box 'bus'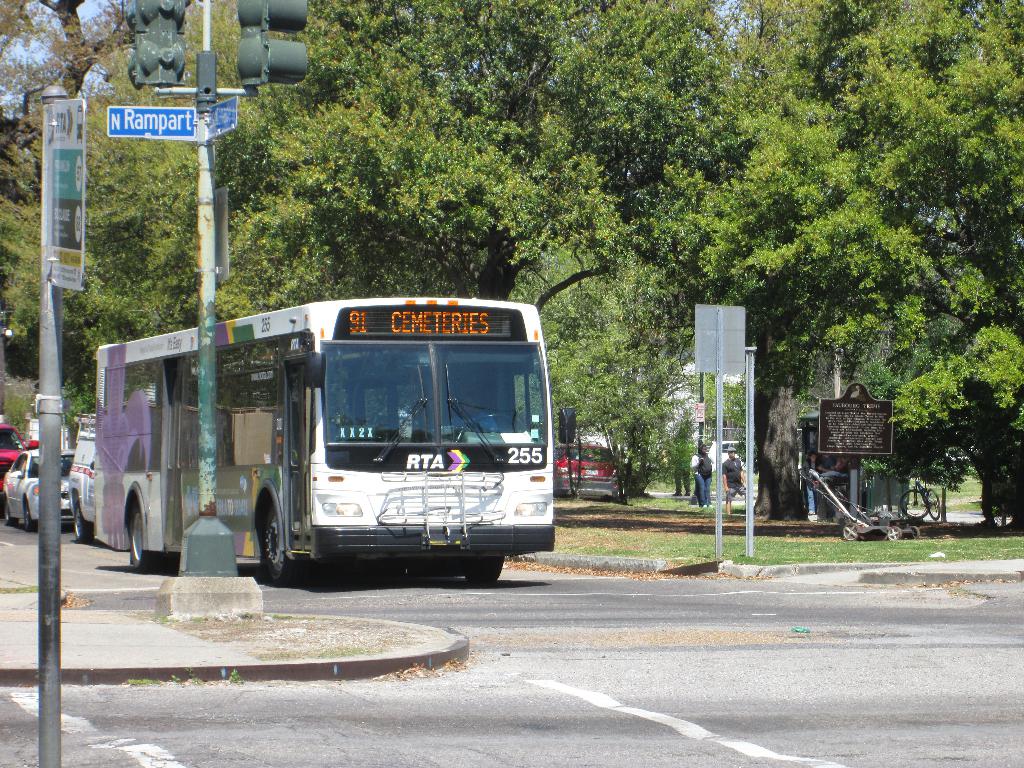
[91, 294, 575, 586]
